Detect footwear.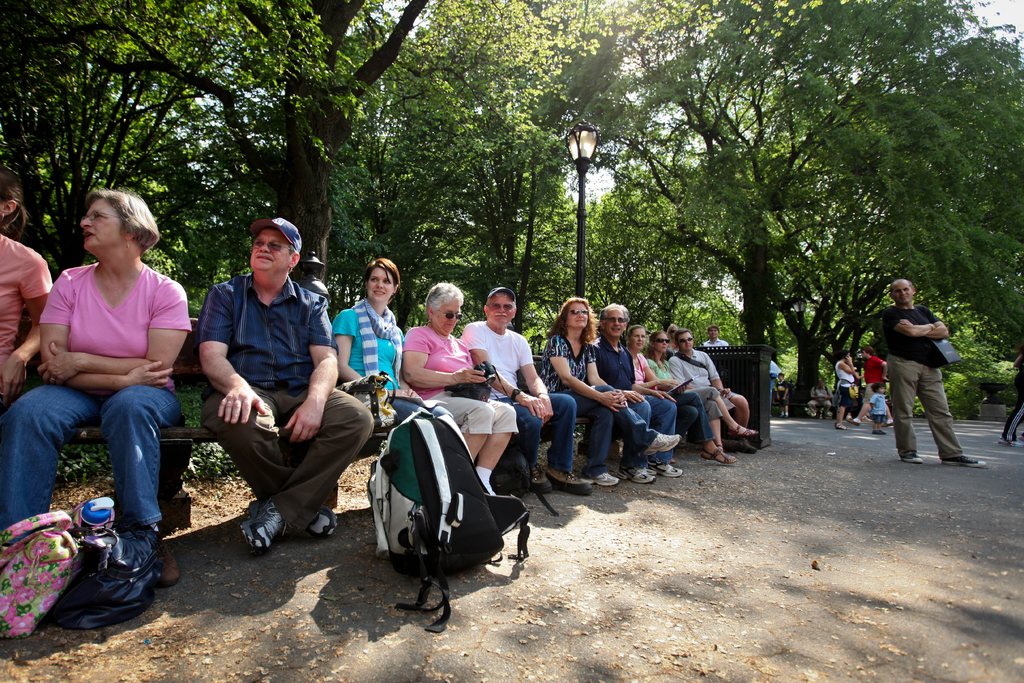
Detected at select_region(527, 459, 552, 495).
